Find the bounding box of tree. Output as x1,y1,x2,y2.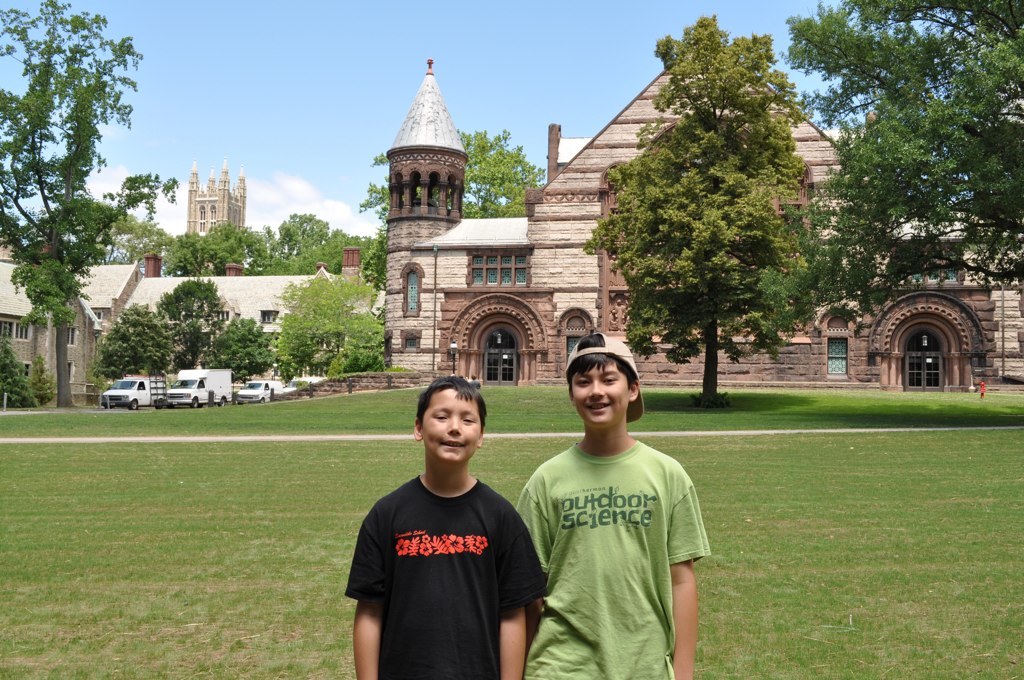
21,196,183,263.
